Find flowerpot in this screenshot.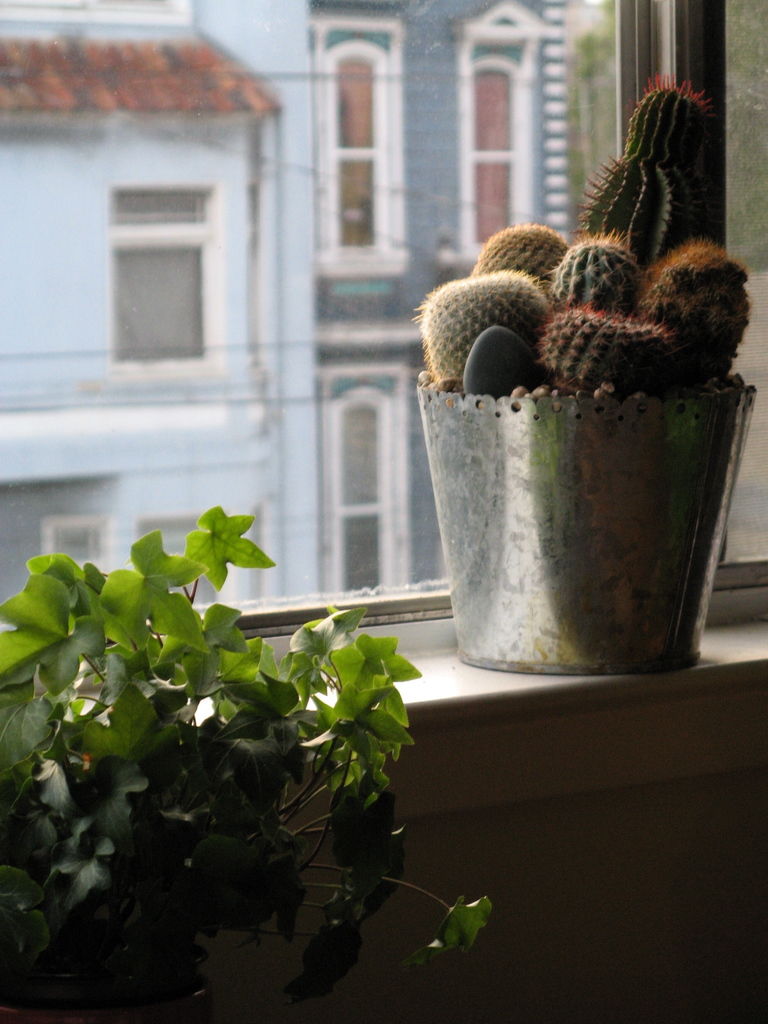
The bounding box for flowerpot is 408,276,765,708.
